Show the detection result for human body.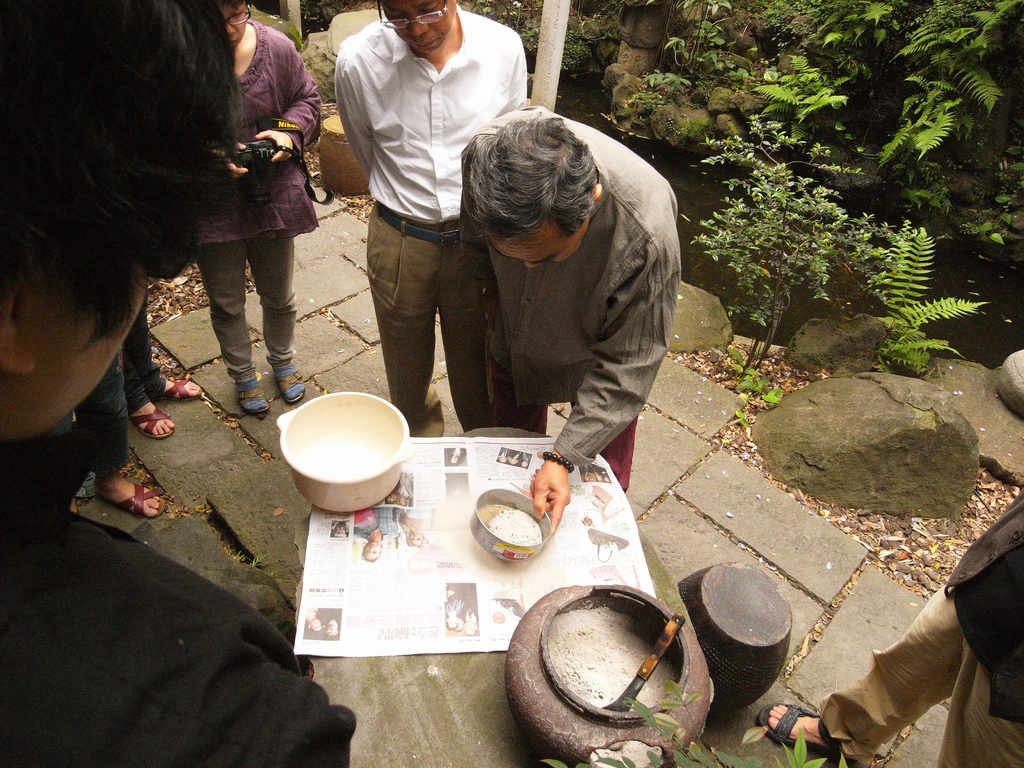
BBox(456, 104, 677, 538).
